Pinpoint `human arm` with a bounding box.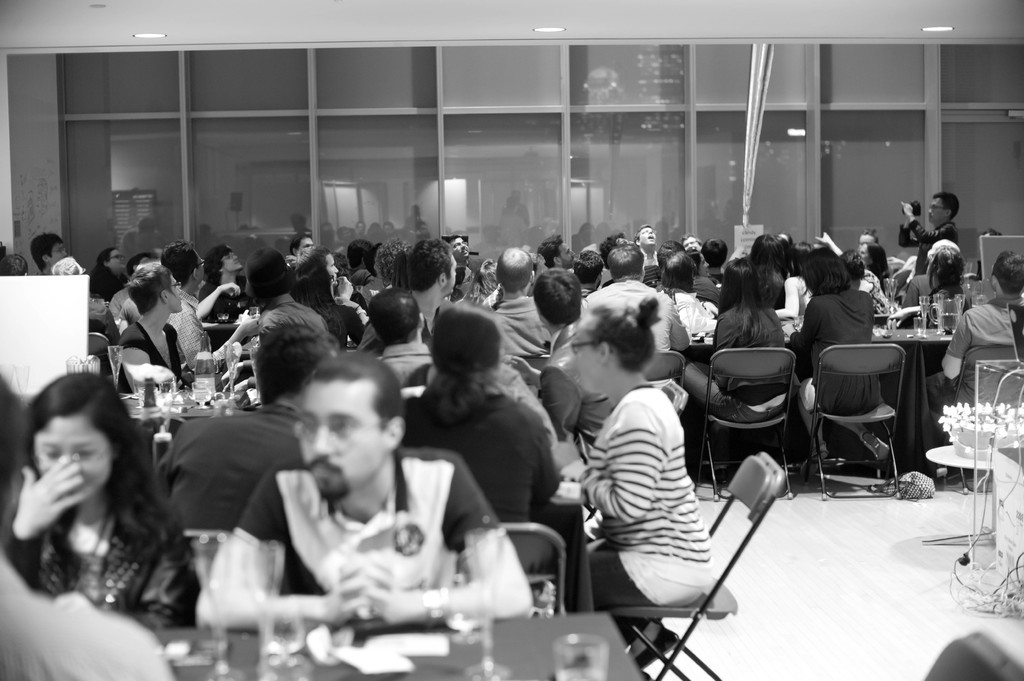
<region>774, 277, 799, 319</region>.
